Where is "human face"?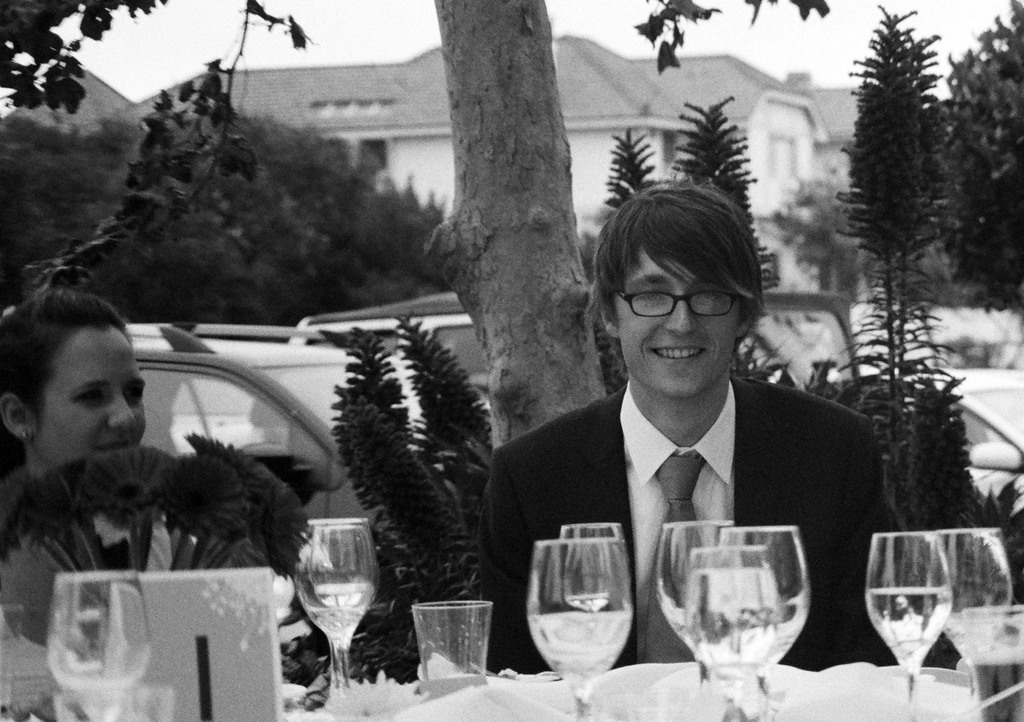
x1=35 y1=328 x2=148 y2=469.
